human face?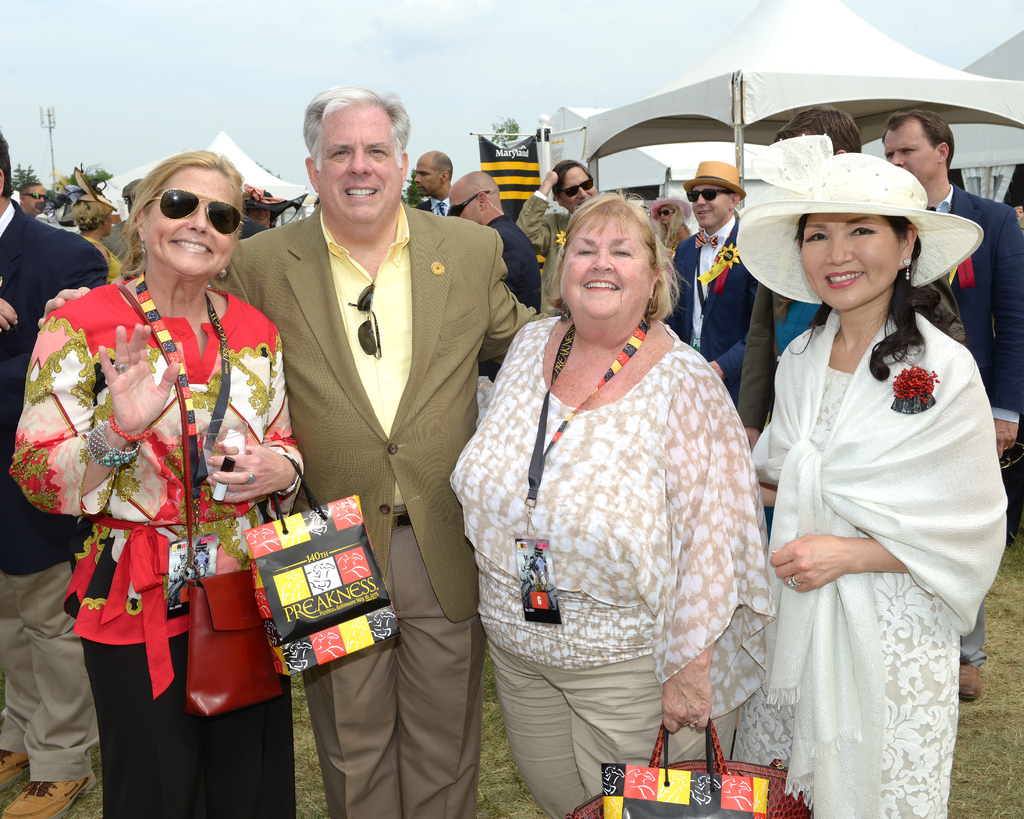
<box>103,216,115,231</box>
